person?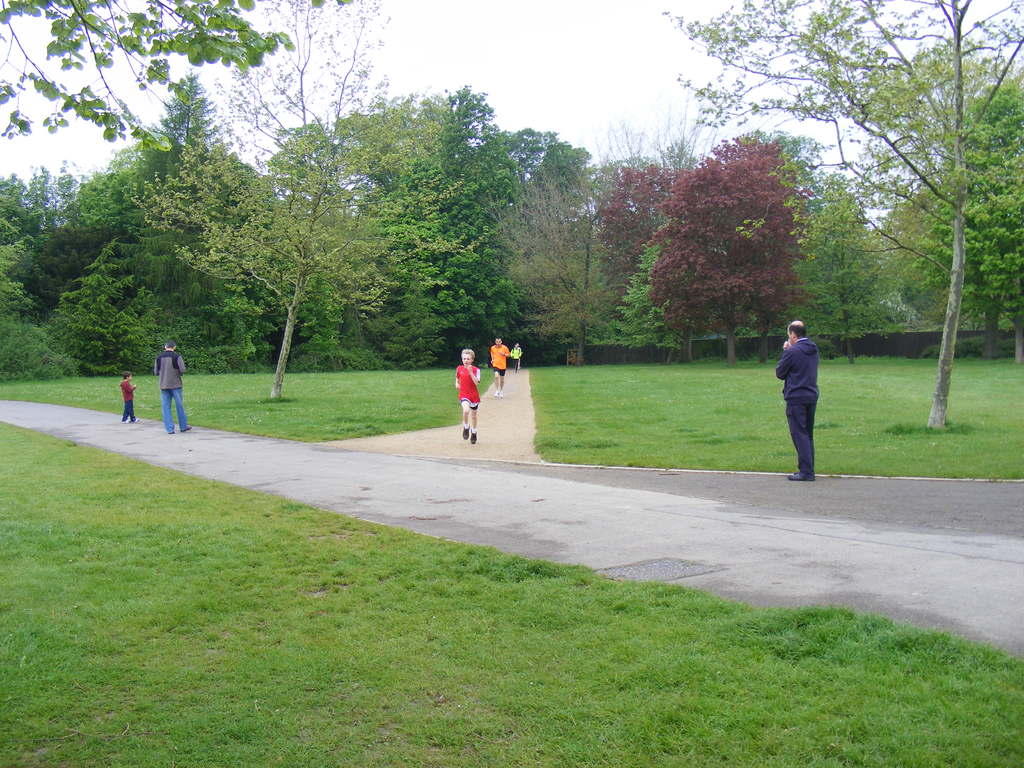
488:337:513:398
